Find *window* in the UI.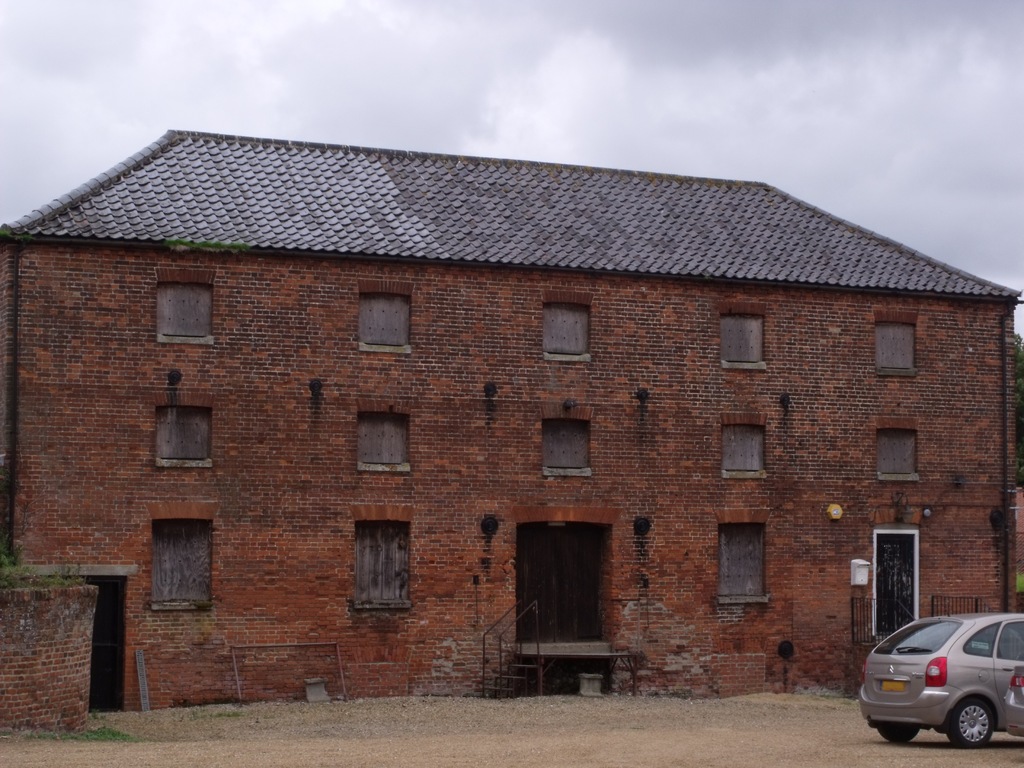
UI element at x1=717 y1=312 x2=765 y2=369.
